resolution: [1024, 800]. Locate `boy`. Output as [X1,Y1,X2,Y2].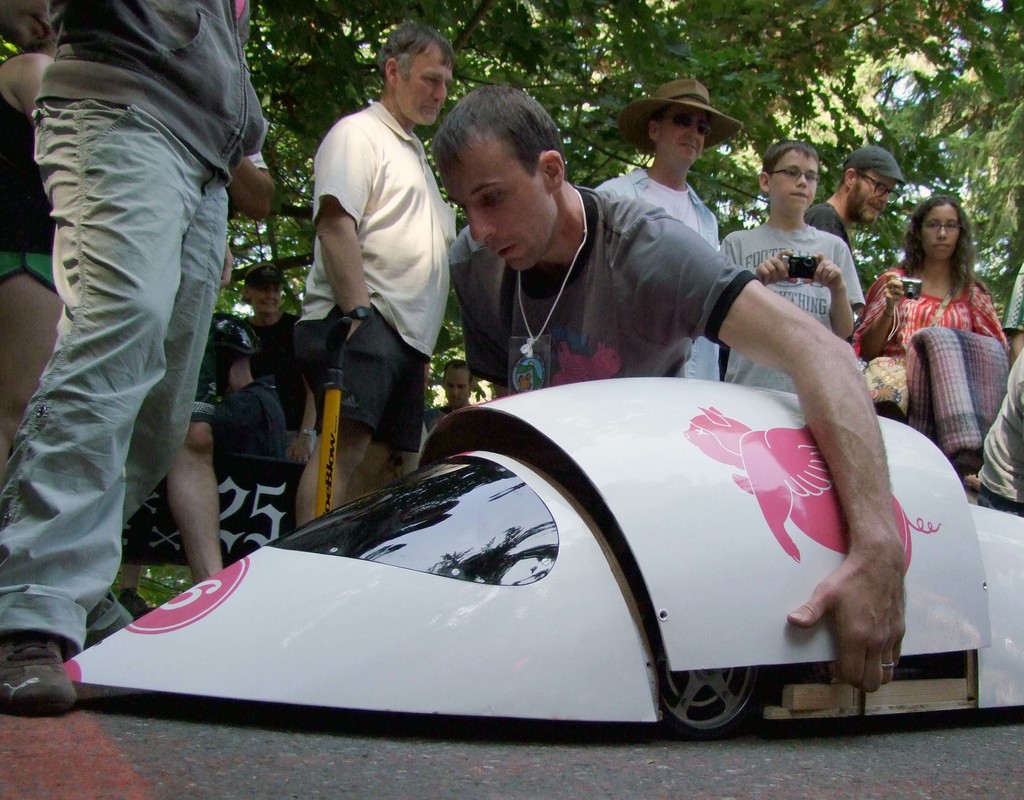
[716,136,868,406].
